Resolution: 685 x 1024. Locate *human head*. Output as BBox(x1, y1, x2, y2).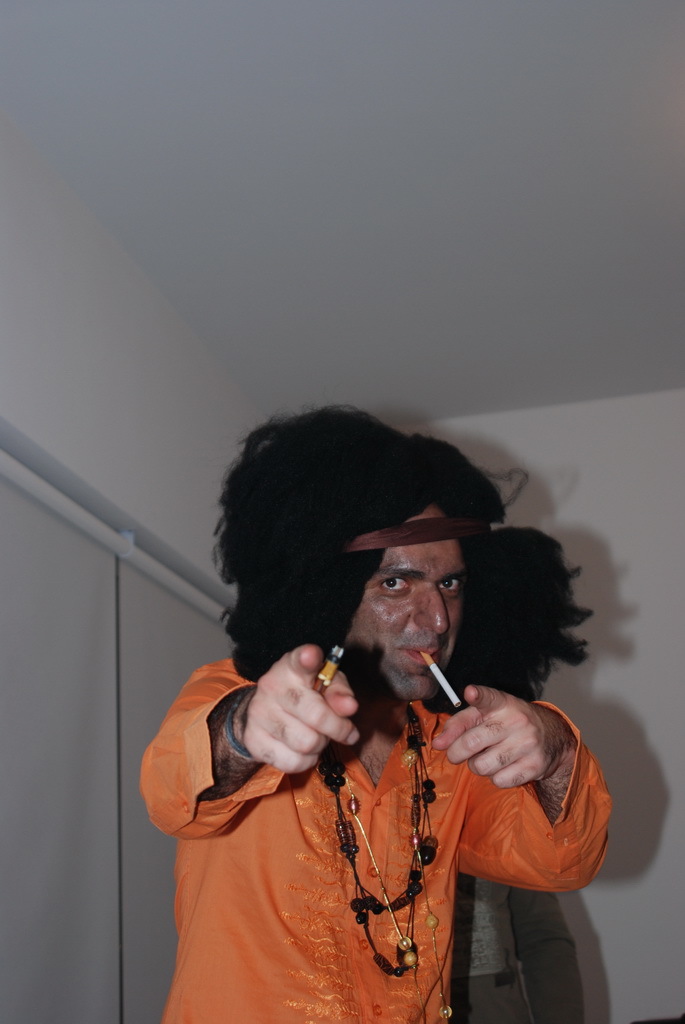
BBox(216, 407, 531, 704).
